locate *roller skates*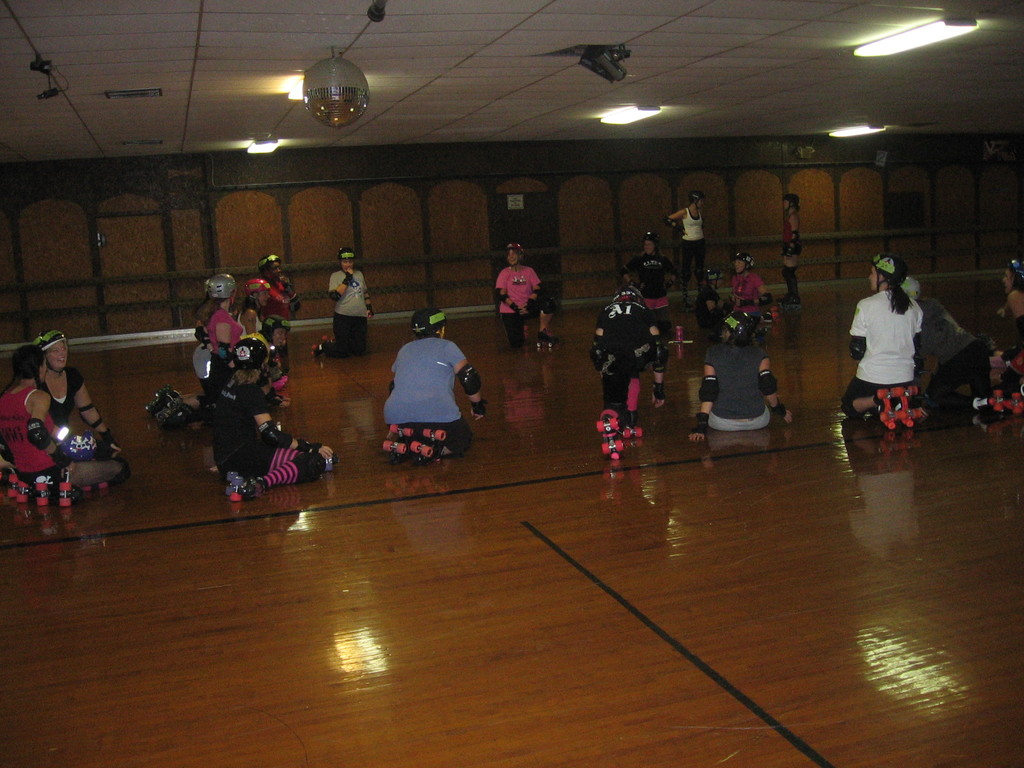
<box>777,295,803,315</box>
